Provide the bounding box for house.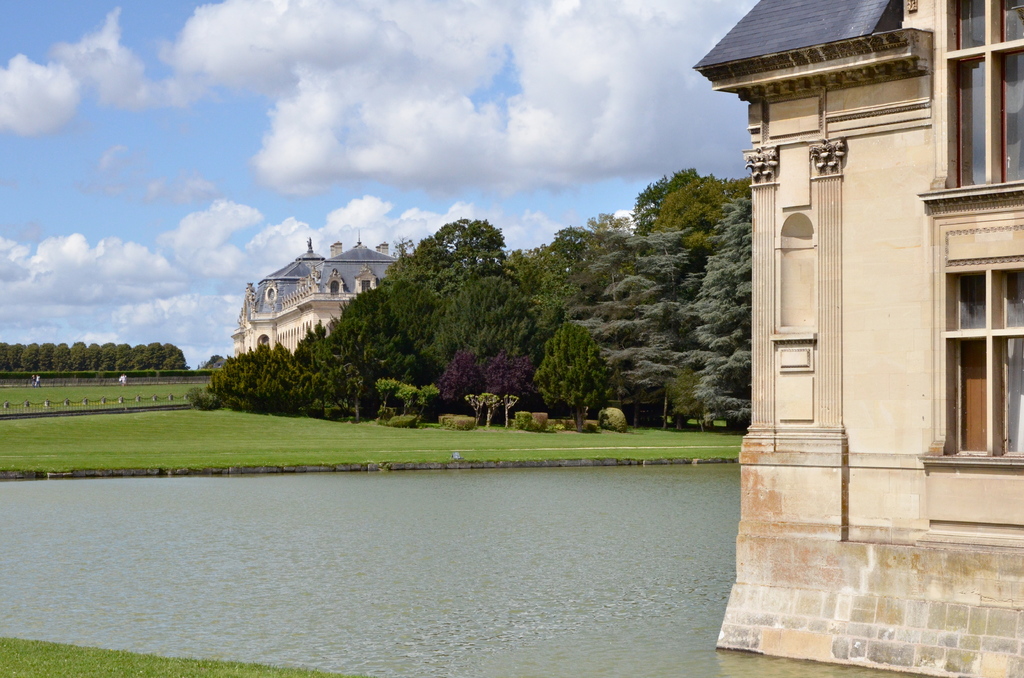
[690,0,1023,677].
